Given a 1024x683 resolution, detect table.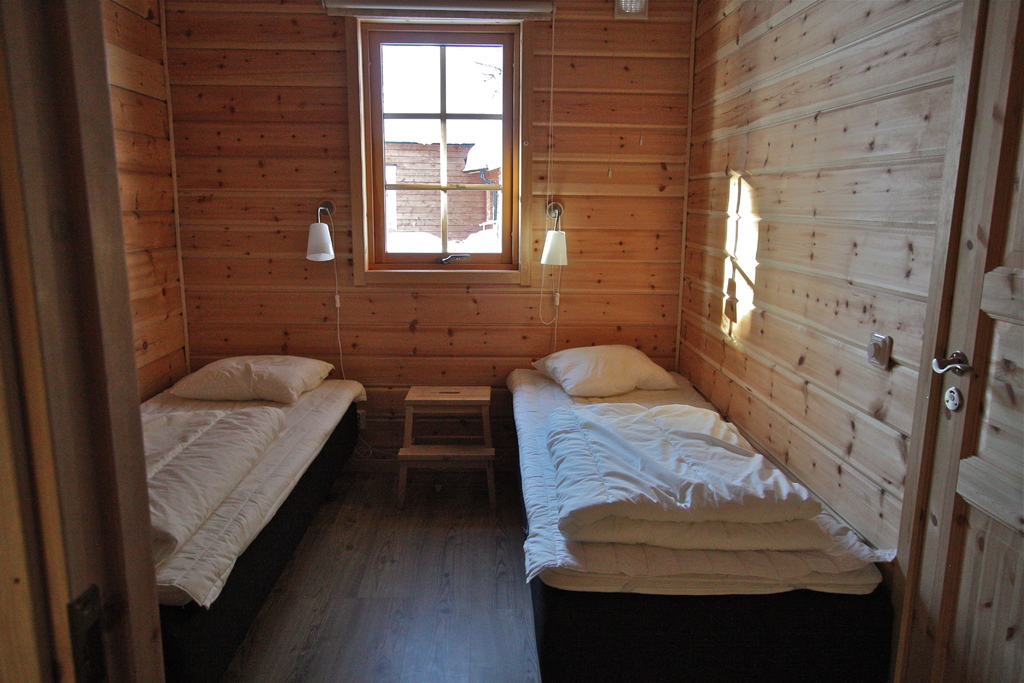
{"left": 378, "top": 379, "right": 501, "bottom": 493}.
